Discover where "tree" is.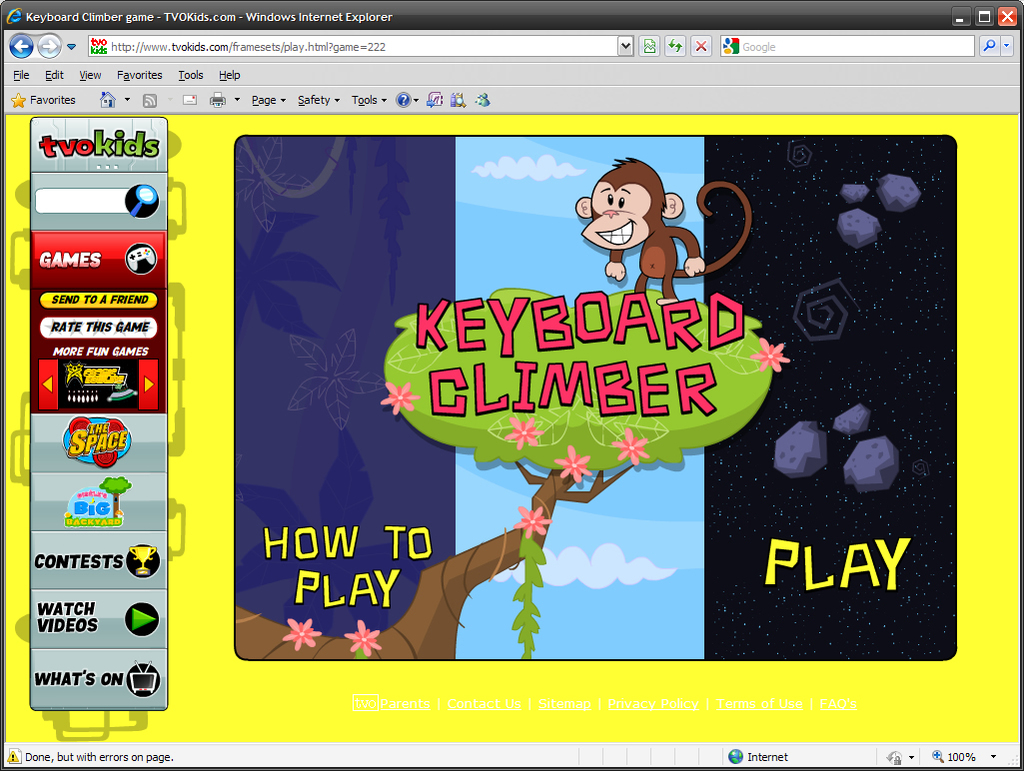
Discovered at [left=232, top=286, right=773, bottom=664].
